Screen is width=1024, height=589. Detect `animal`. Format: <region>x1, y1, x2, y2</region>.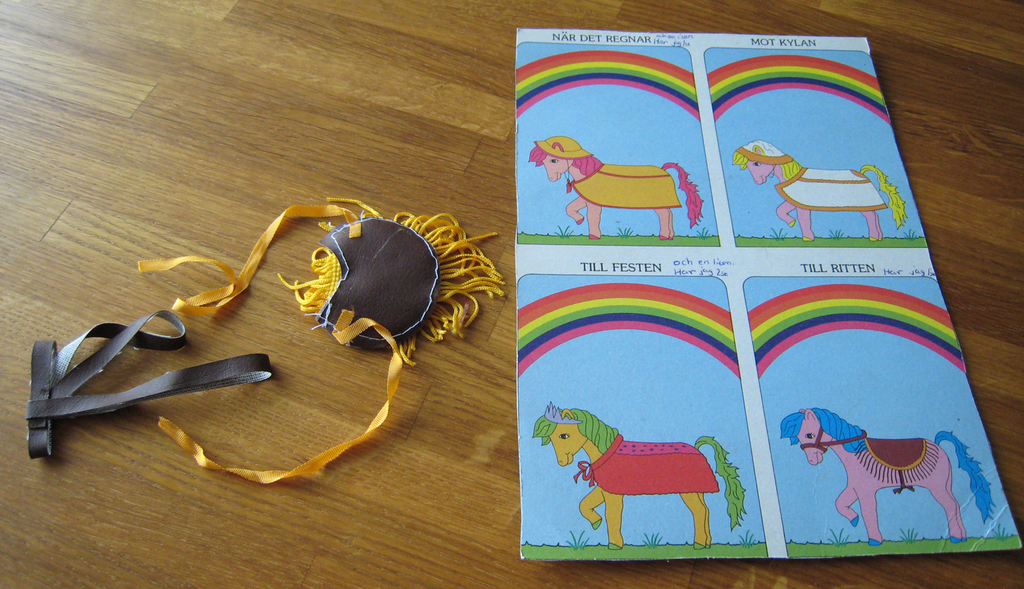
<region>778, 405, 1000, 545</region>.
